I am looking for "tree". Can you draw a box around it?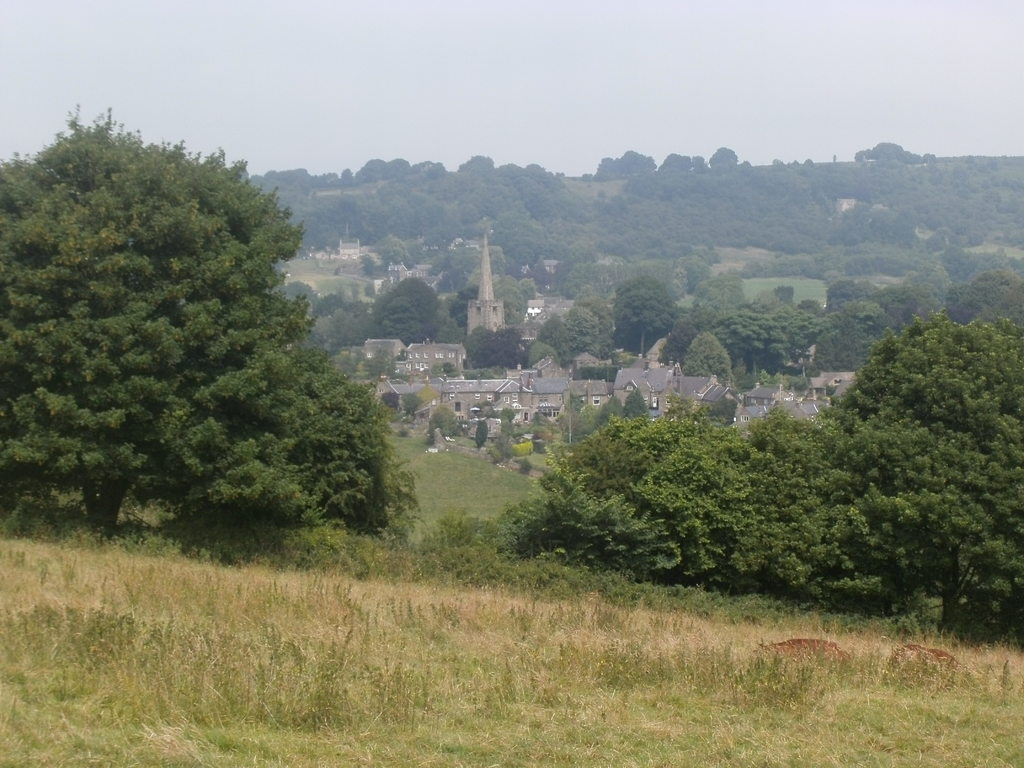
Sure, the bounding box is box=[476, 424, 493, 450].
